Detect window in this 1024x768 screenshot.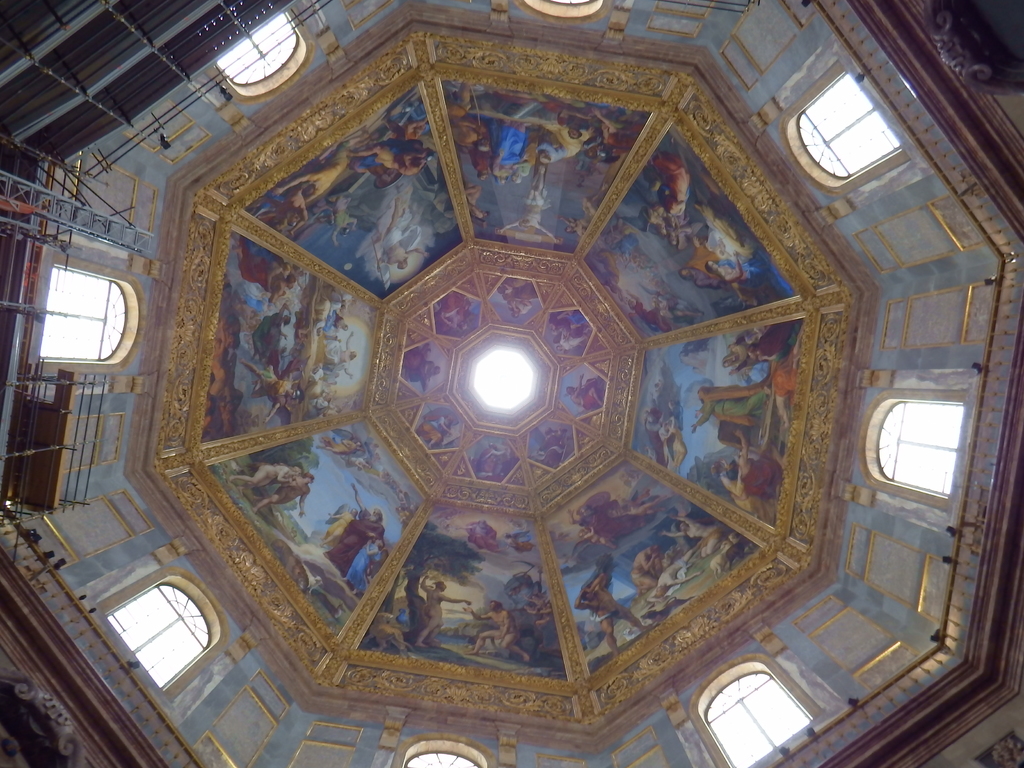
Detection: 44/264/137/362.
